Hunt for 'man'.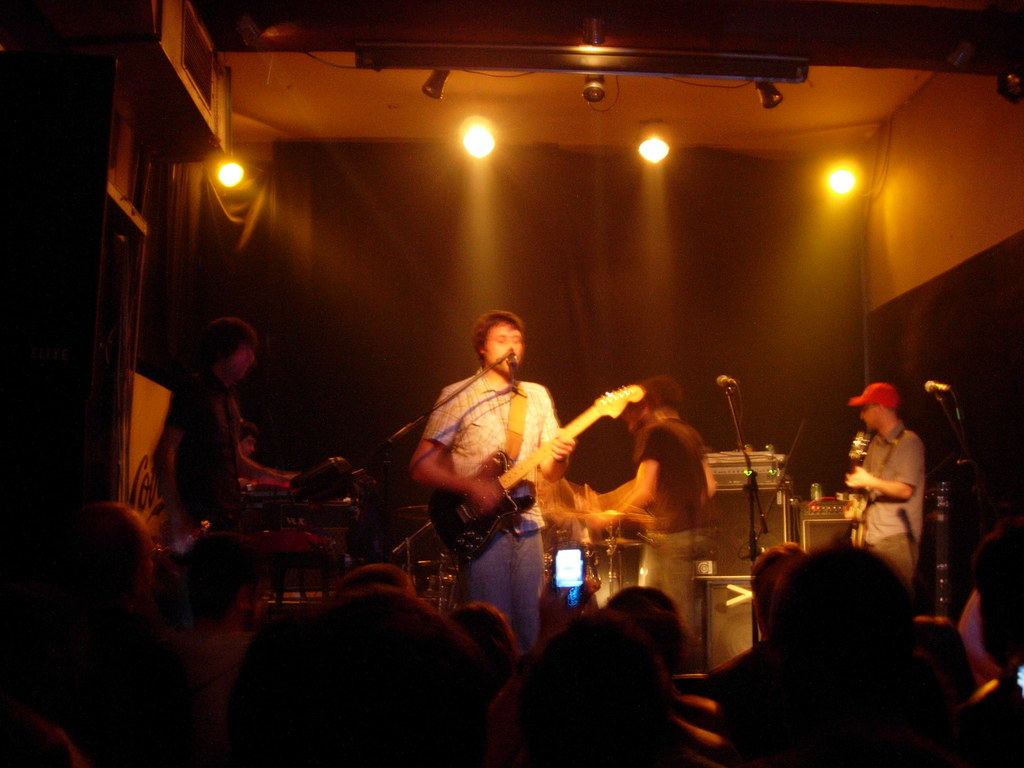
Hunted down at bbox(152, 316, 298, 537).
